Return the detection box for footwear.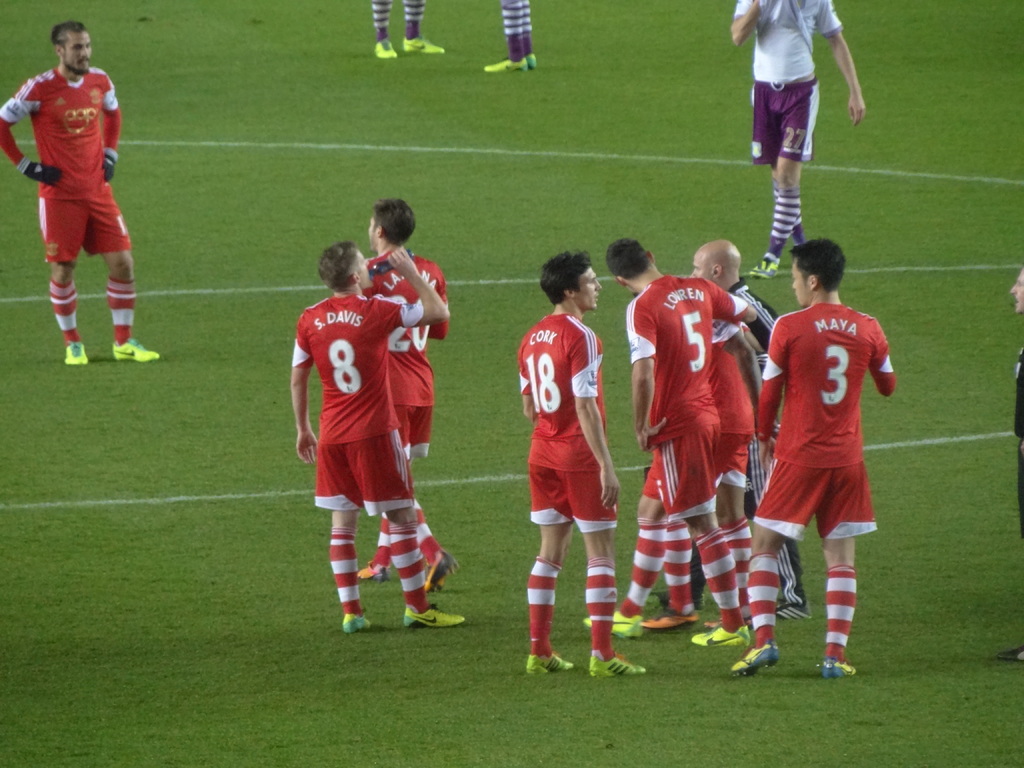
[705,617,721,626].
